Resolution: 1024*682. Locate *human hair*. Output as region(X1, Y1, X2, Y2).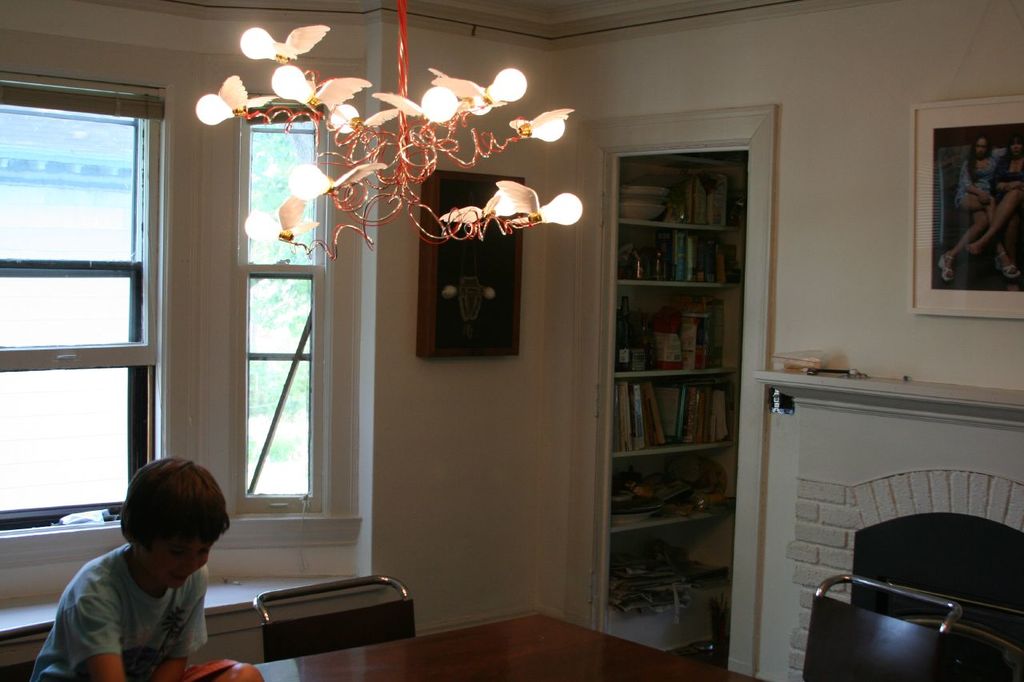
region(118, 455, 233, 544).
